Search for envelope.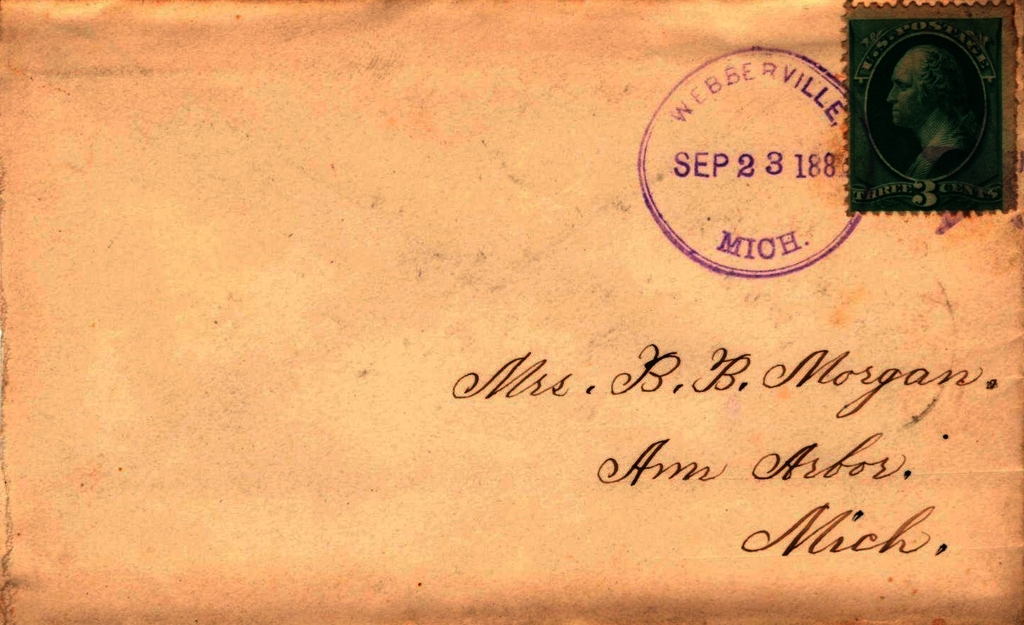
Found at bbox=(0, 0, 1023, 624).
